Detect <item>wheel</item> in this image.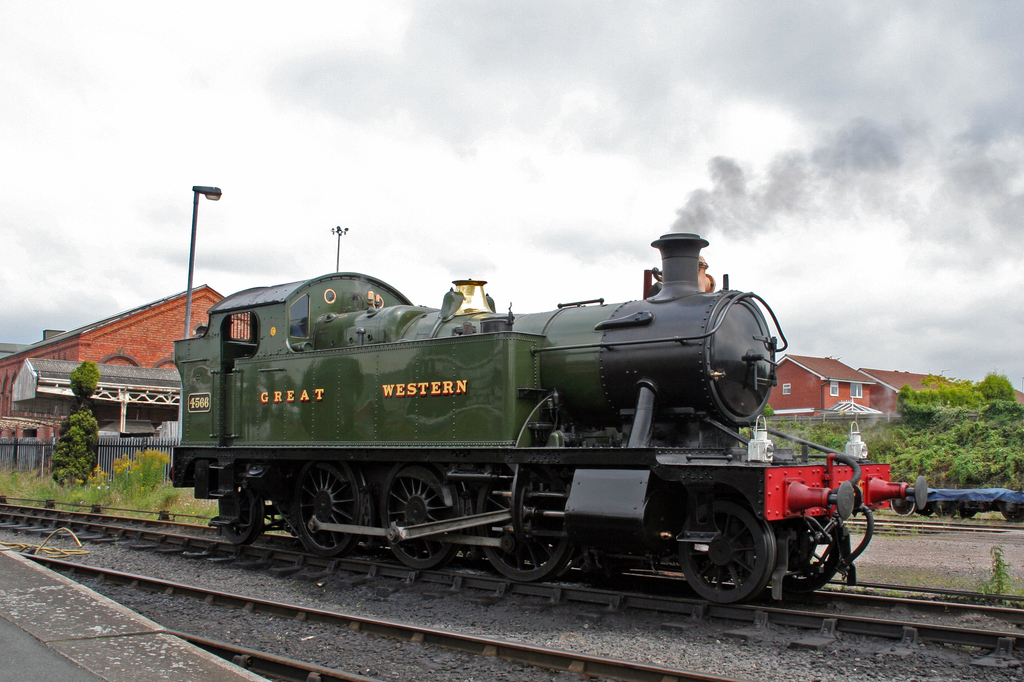
Detection: rect(475, 472, 573, 583).
